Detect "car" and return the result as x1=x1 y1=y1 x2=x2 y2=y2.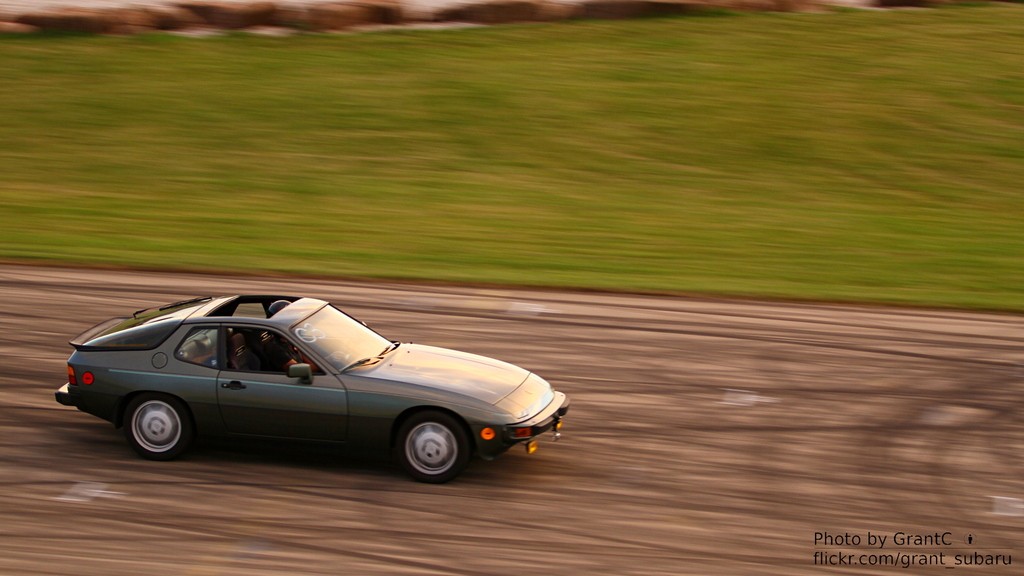
x1=51 y1=292 x2=573 y2=486.
